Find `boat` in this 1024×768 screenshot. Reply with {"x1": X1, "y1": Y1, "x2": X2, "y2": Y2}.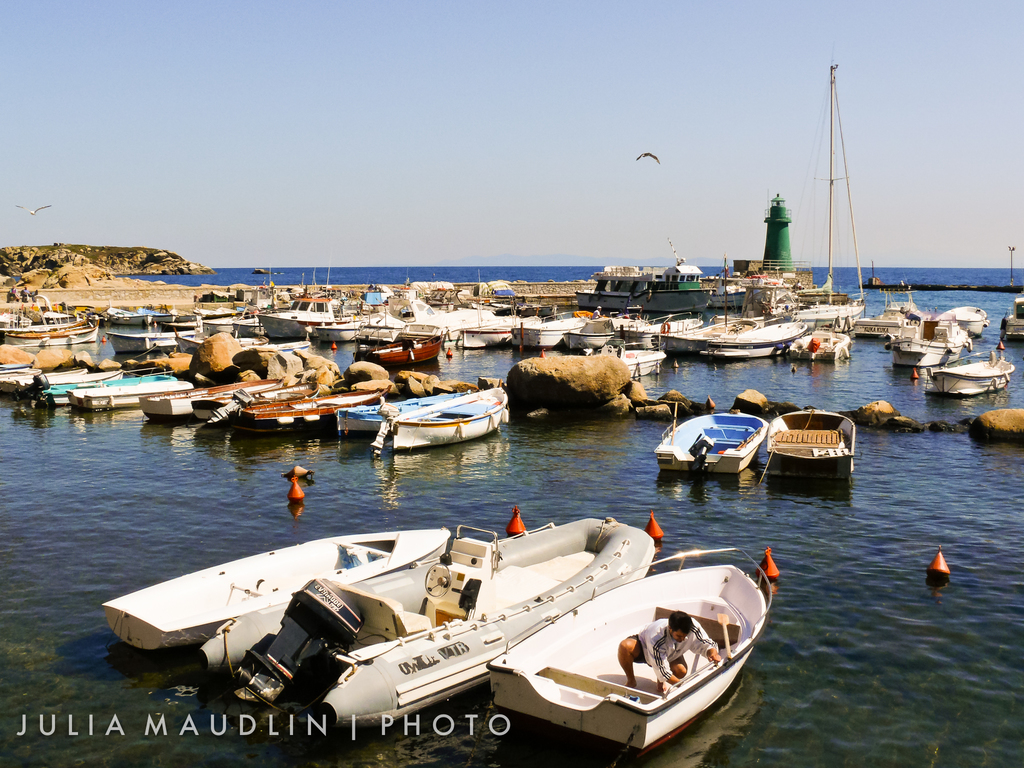
{"x1": 47, "y1": 365, "x2": 115, "y2": 413}.
